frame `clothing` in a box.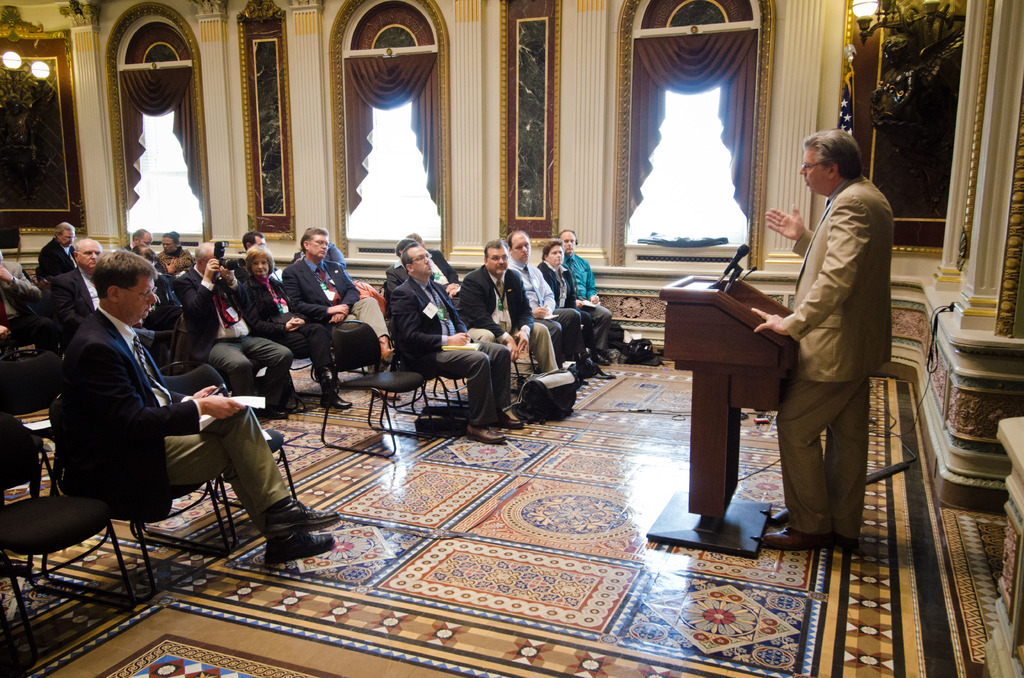
{"x1": 56, "y1": 308, "x2": 330, "y2": 543}.
